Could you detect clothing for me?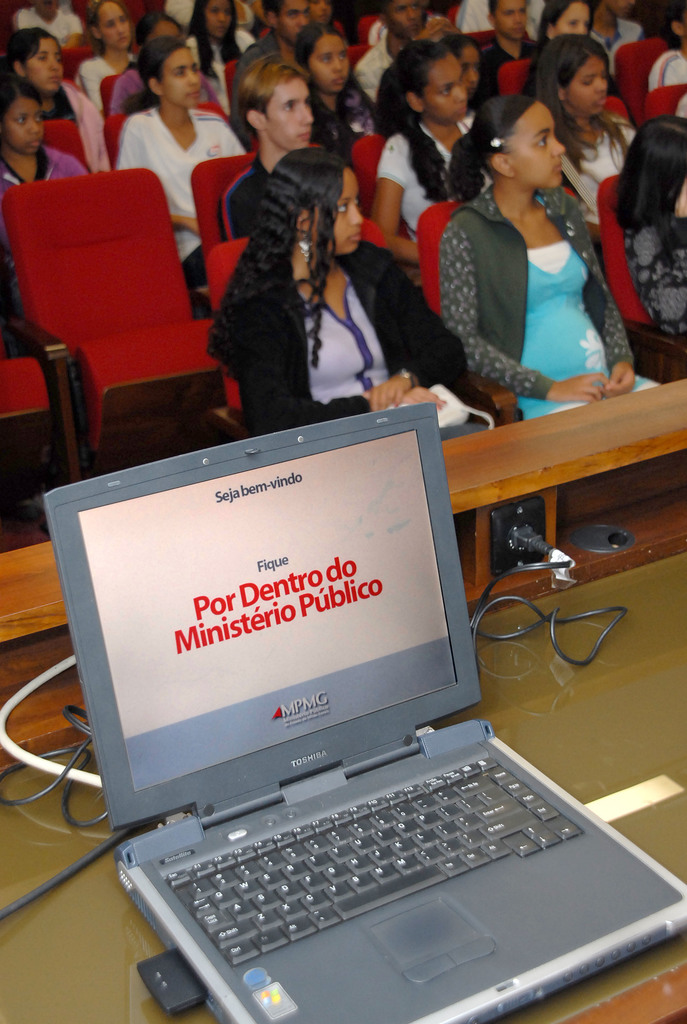
Detection result: 405/131/635/395.
